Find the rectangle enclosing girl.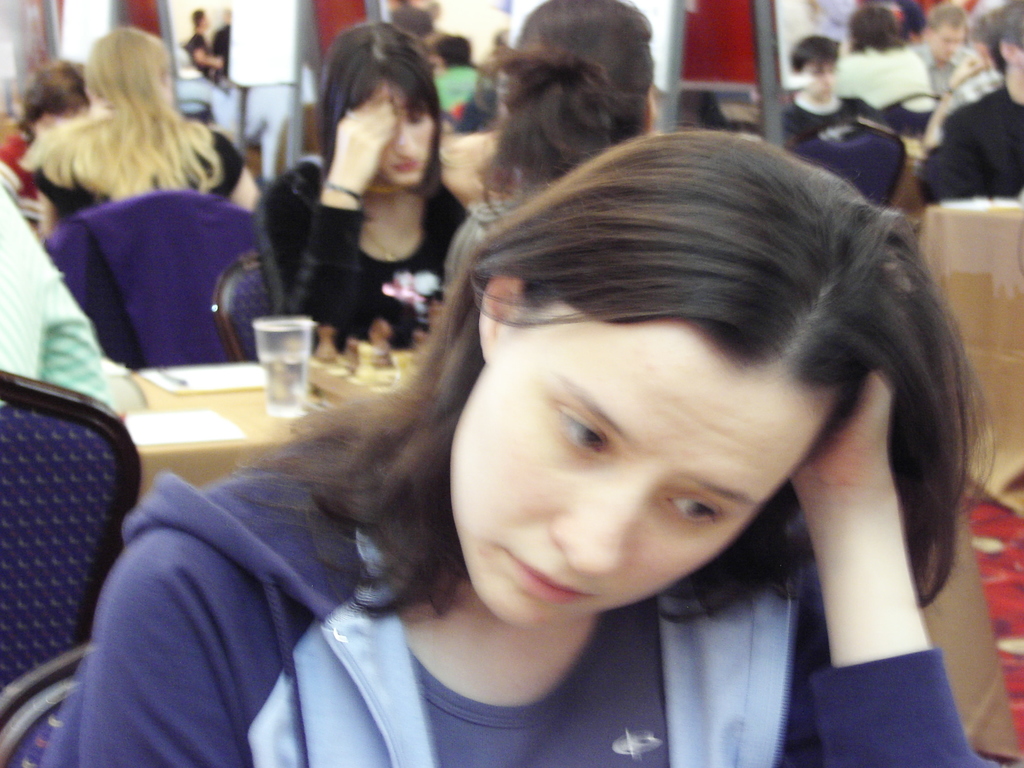
bbox=[20, 126, 1009, 767].
